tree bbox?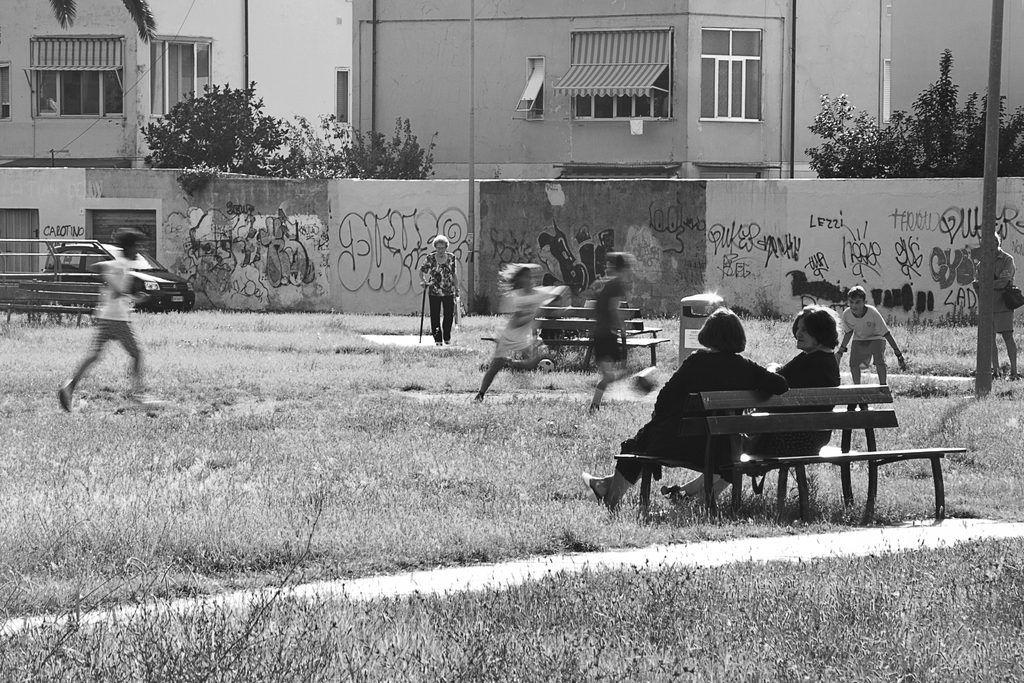
794, 43, 1023, 181
